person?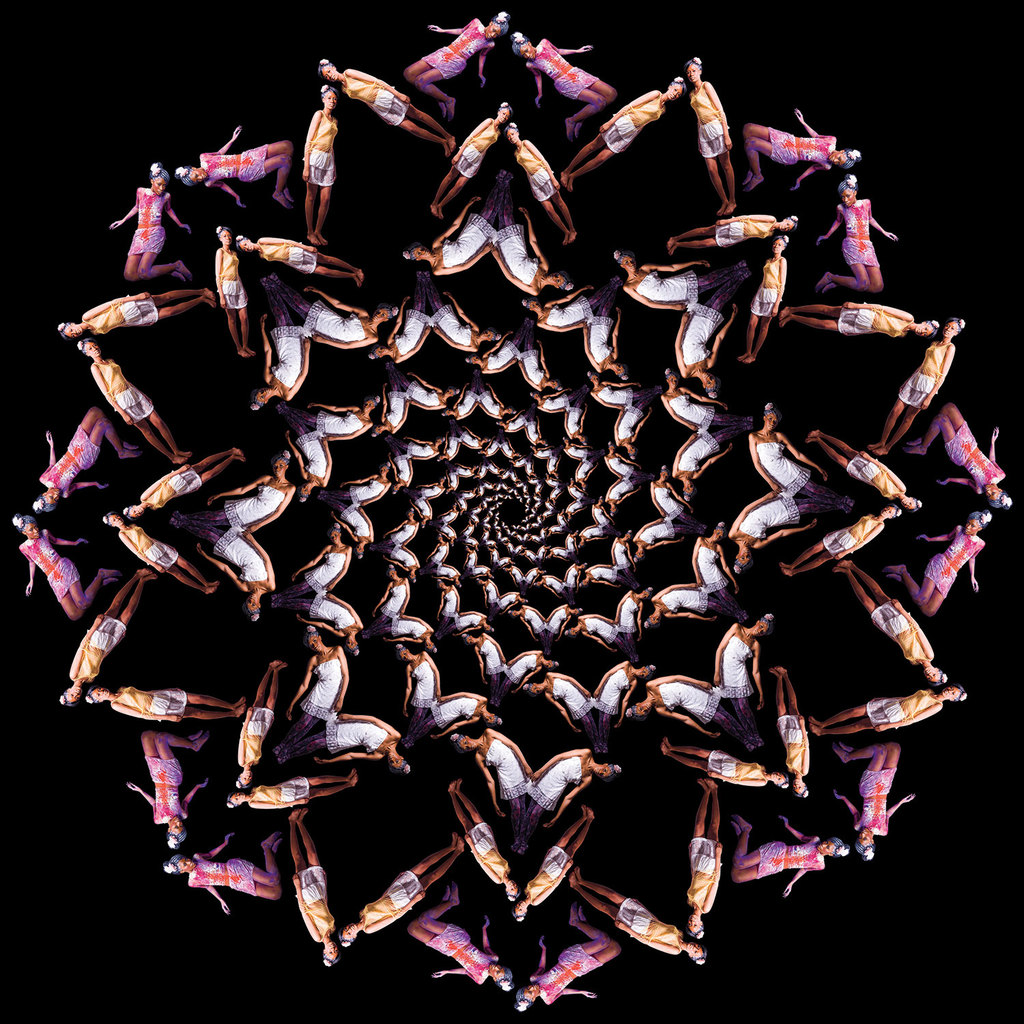
bbox=(561, 79, 687, 196)
